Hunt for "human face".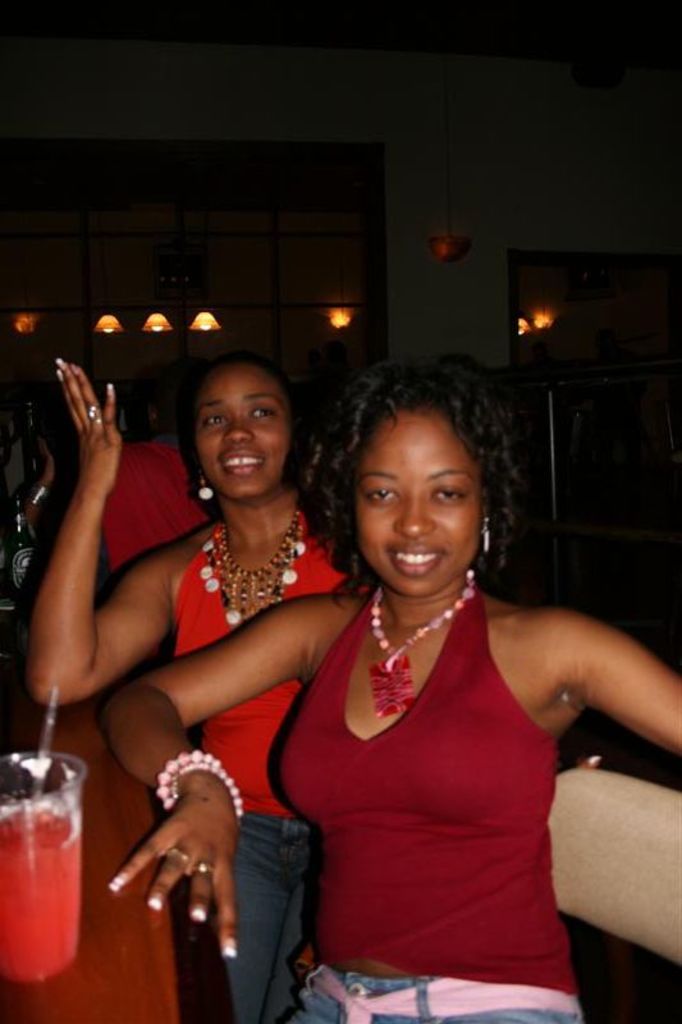
Hunted down at {"left": 192, "top": 365, "right": 288, "bottom": 498}.
